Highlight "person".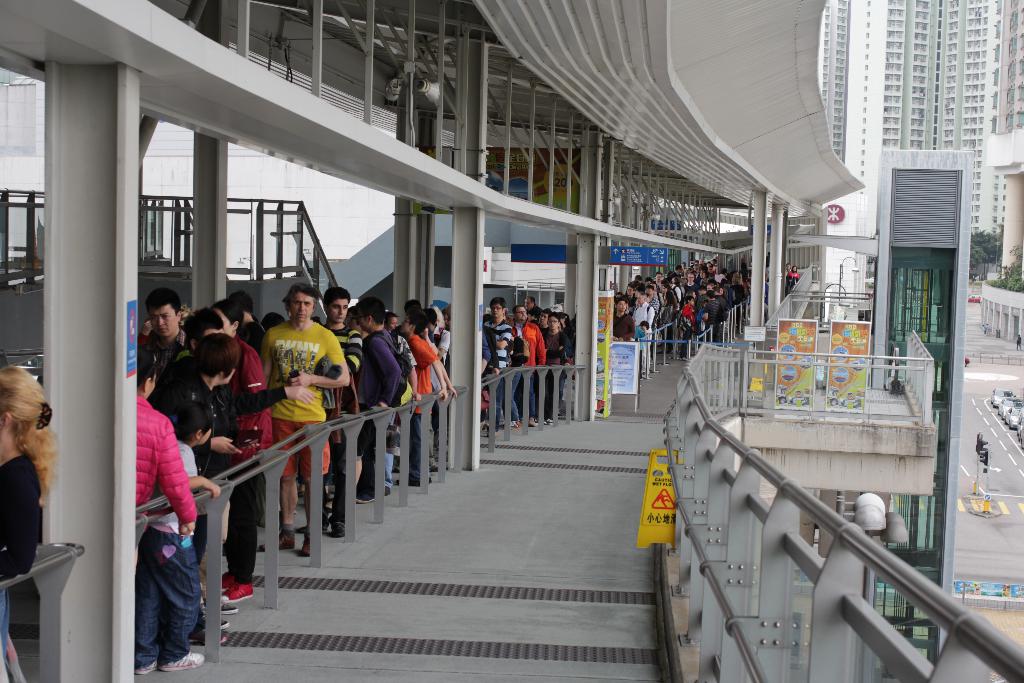
Highlighted region: <region>249, 280, 343, 507</region>.
